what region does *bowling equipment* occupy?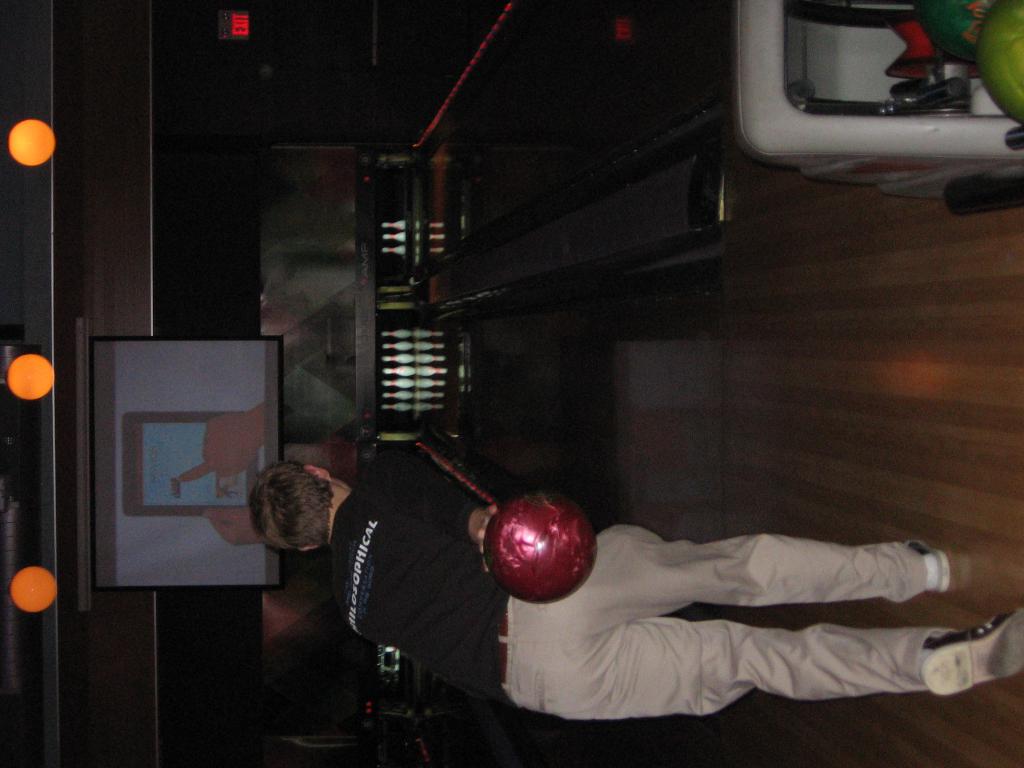
<bbox>493, 496, 599, 605</bbox>.
